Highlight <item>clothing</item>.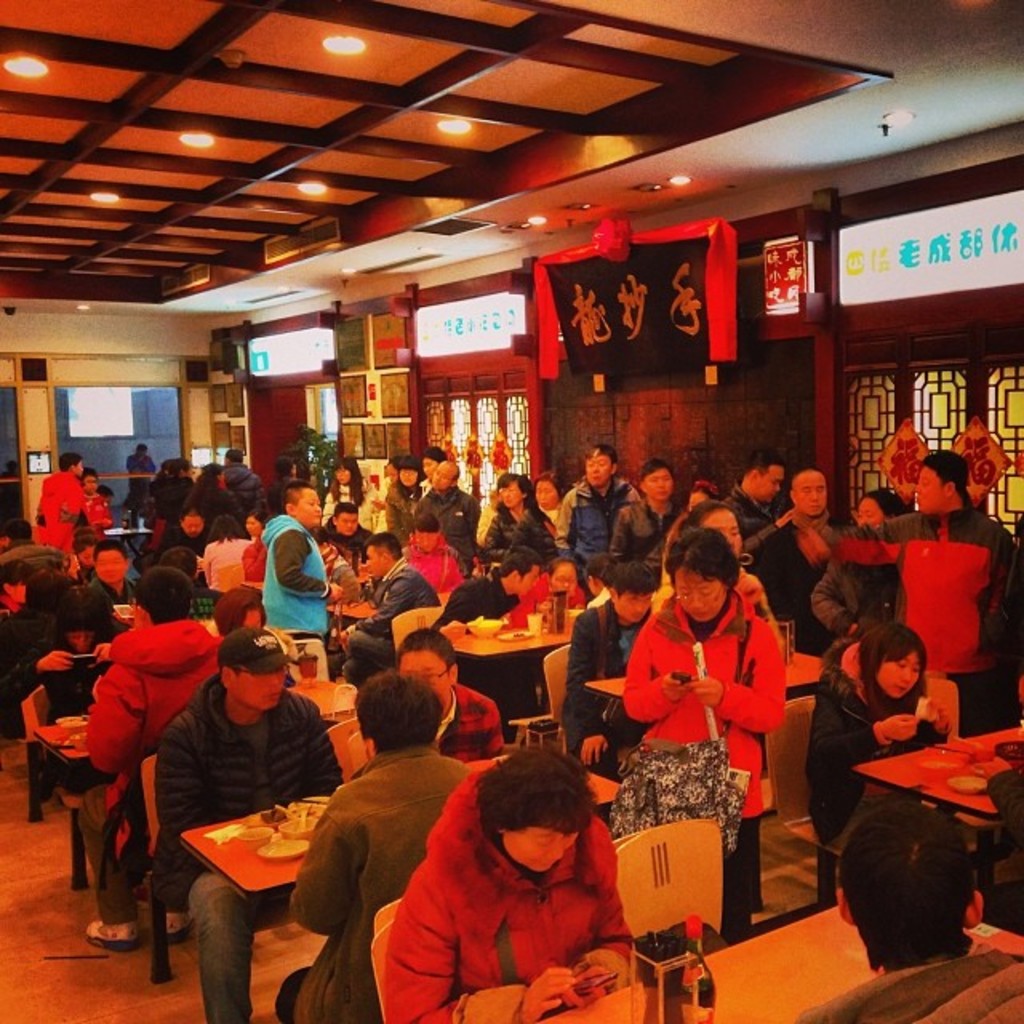
Highlighted region: l=418, t=483, r=480, b=576.
